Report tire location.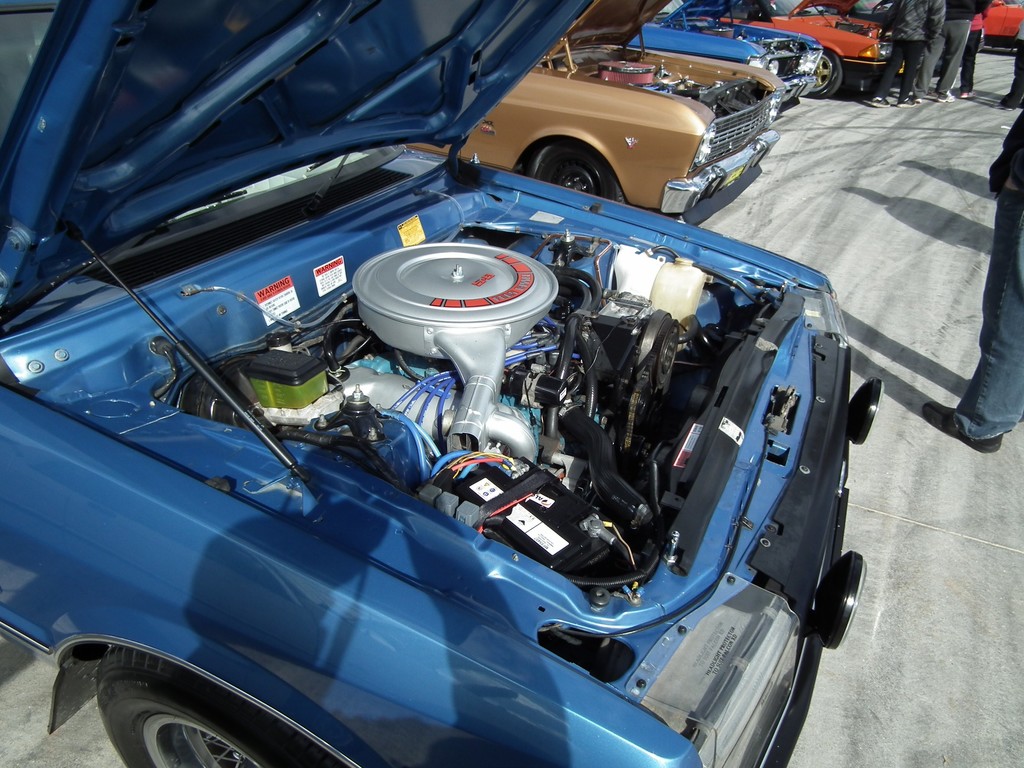
Report: [35,646,320,767].
